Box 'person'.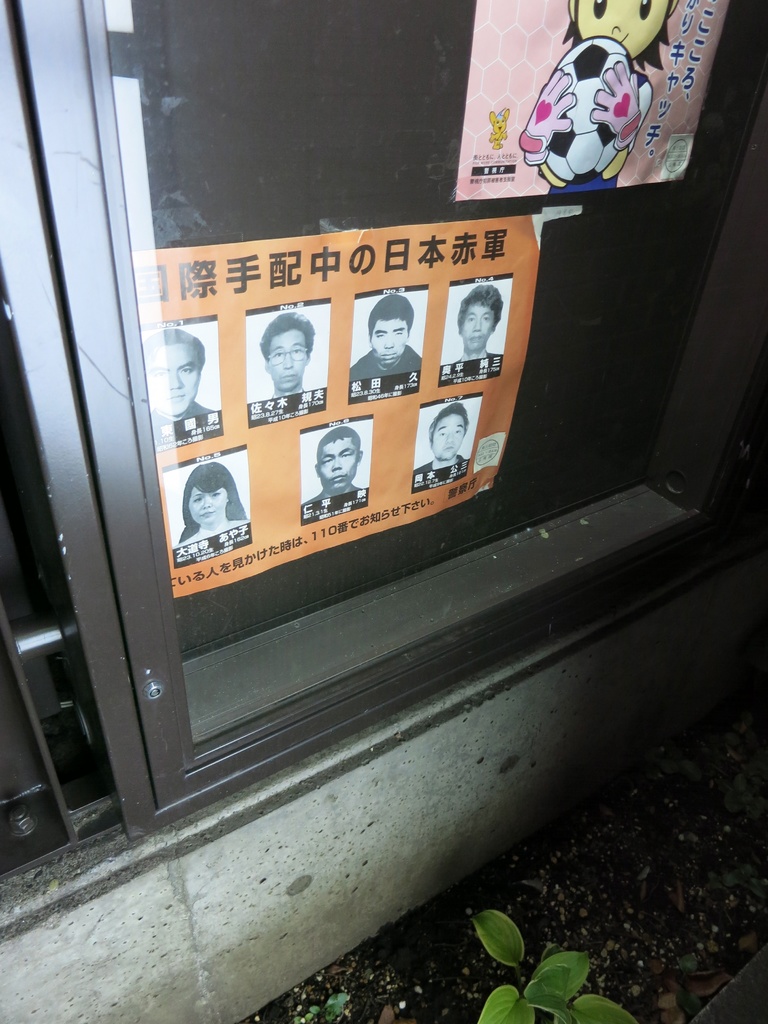
[left=348, top=293, right=420, bottom=386].
